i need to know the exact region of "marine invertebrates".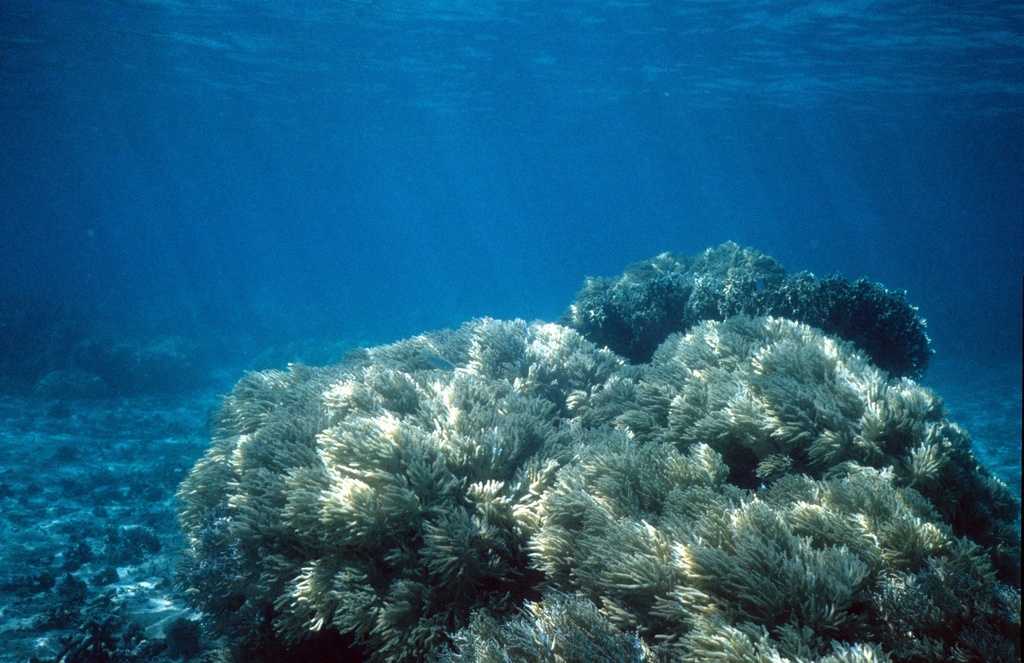
Region: [x1=663, y1=451, x2=1023, y2=659].
